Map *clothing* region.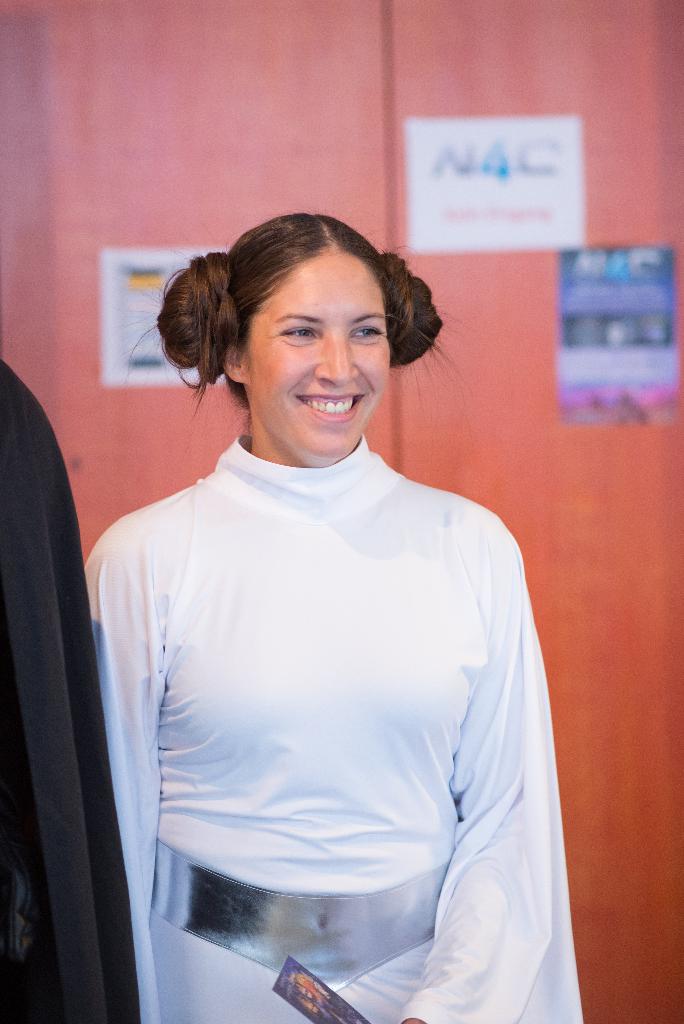
Mapped to 92, 388, 590, 1001.
